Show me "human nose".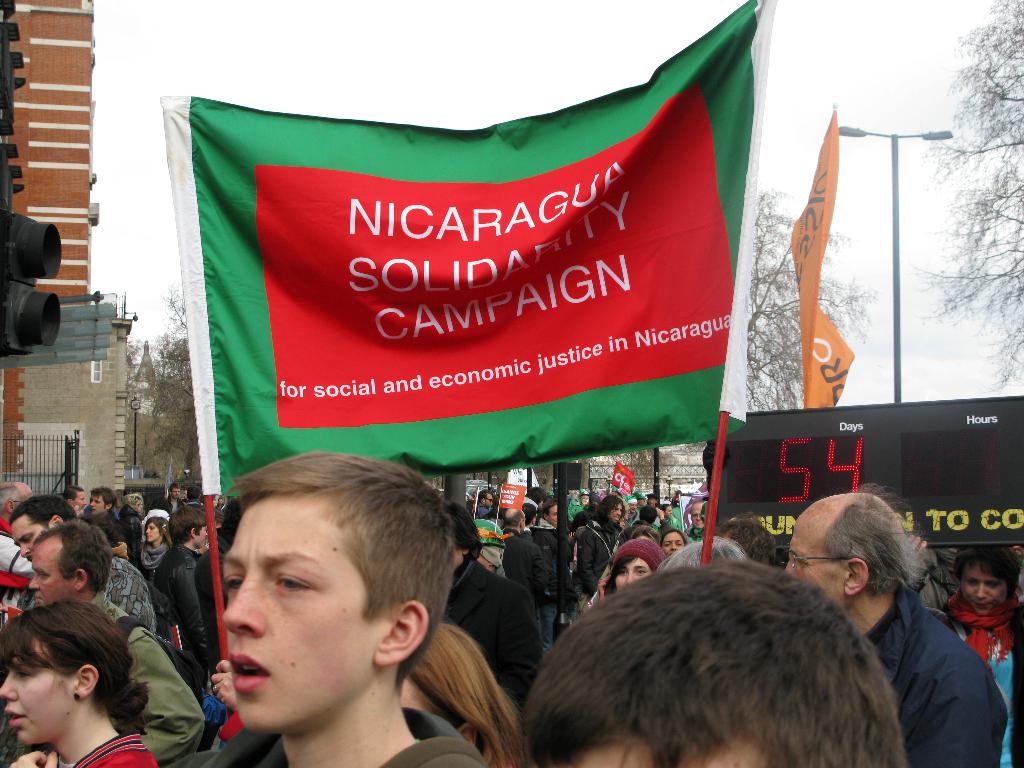
"human nose" is here: <box>975,582,986,598</box>.
